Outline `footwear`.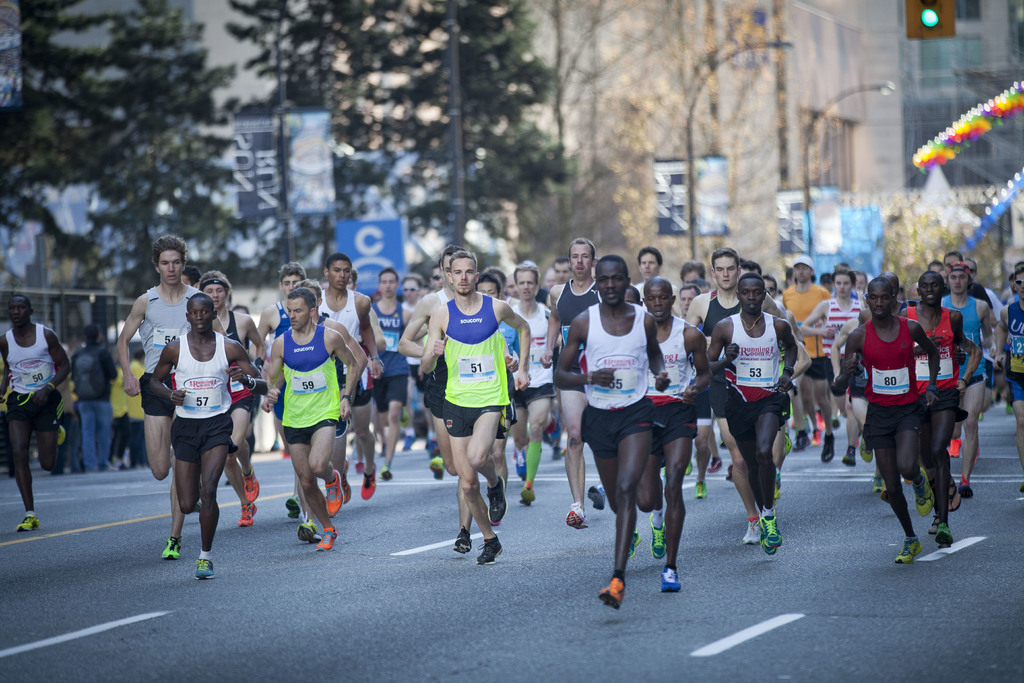
Outline: x1=490 y1=477 x2=515 y2=528.
